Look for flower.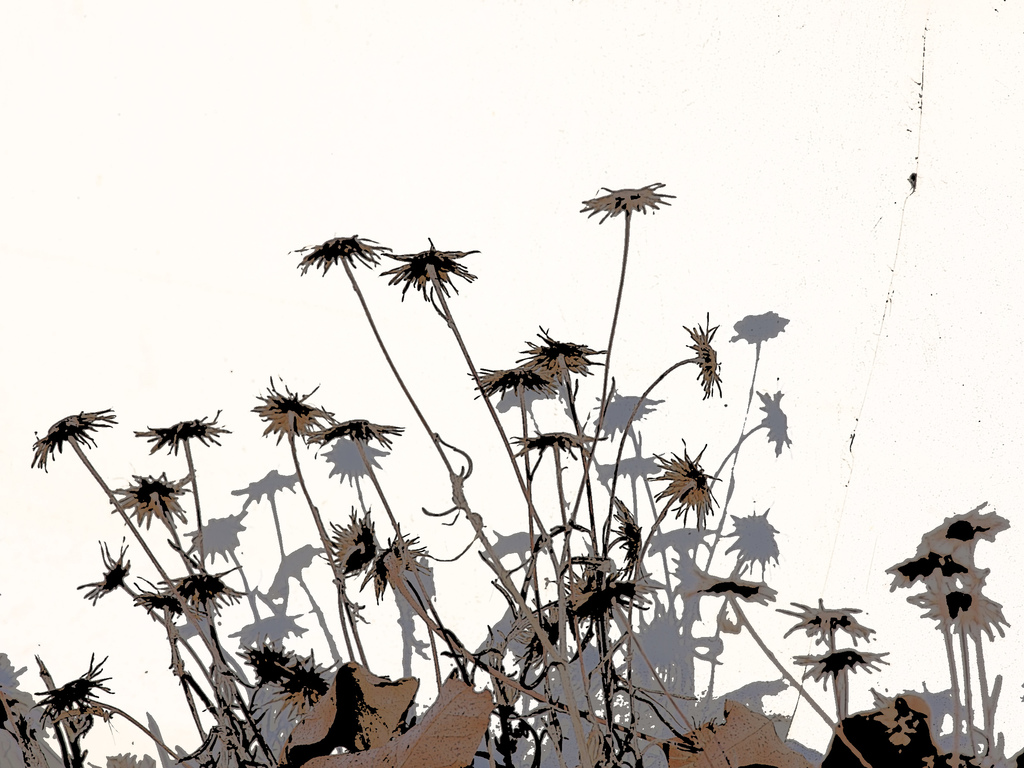
Found: crop(465, 369, 550, 399).
